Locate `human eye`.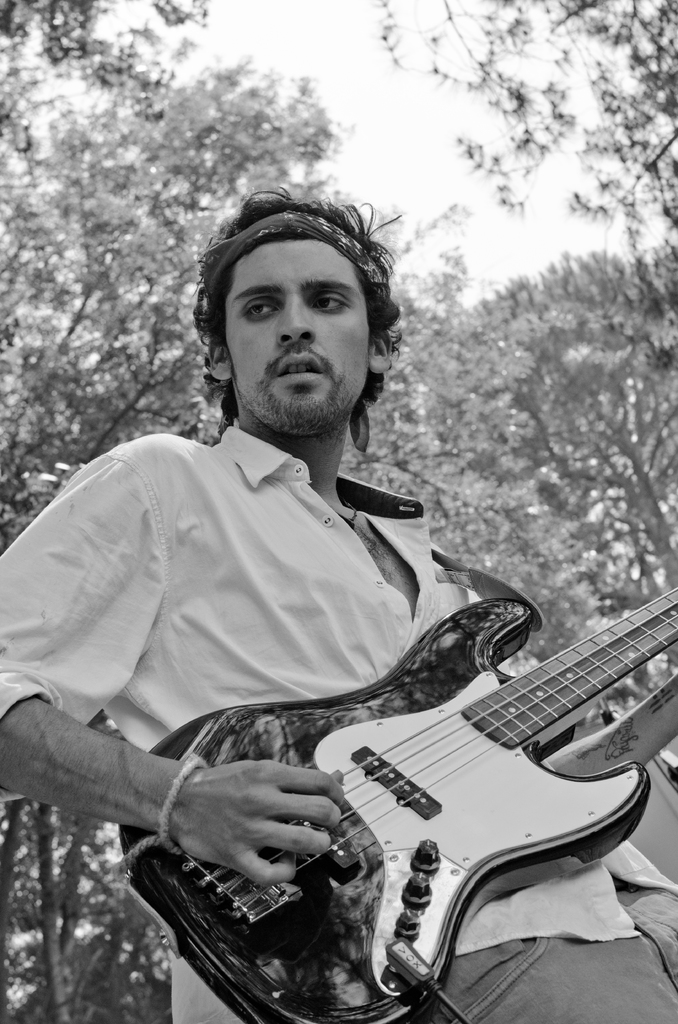
Bounding box: 241,294,283,319.
